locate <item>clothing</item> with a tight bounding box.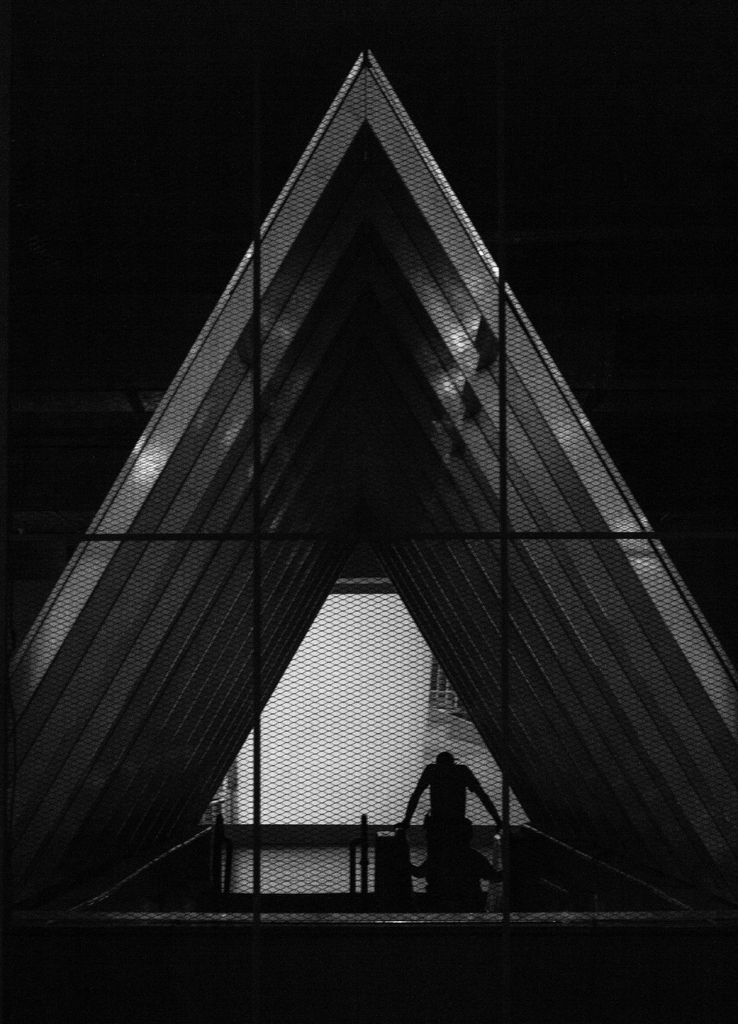
[x1=420, y1=763, x2=486, y2=820].
